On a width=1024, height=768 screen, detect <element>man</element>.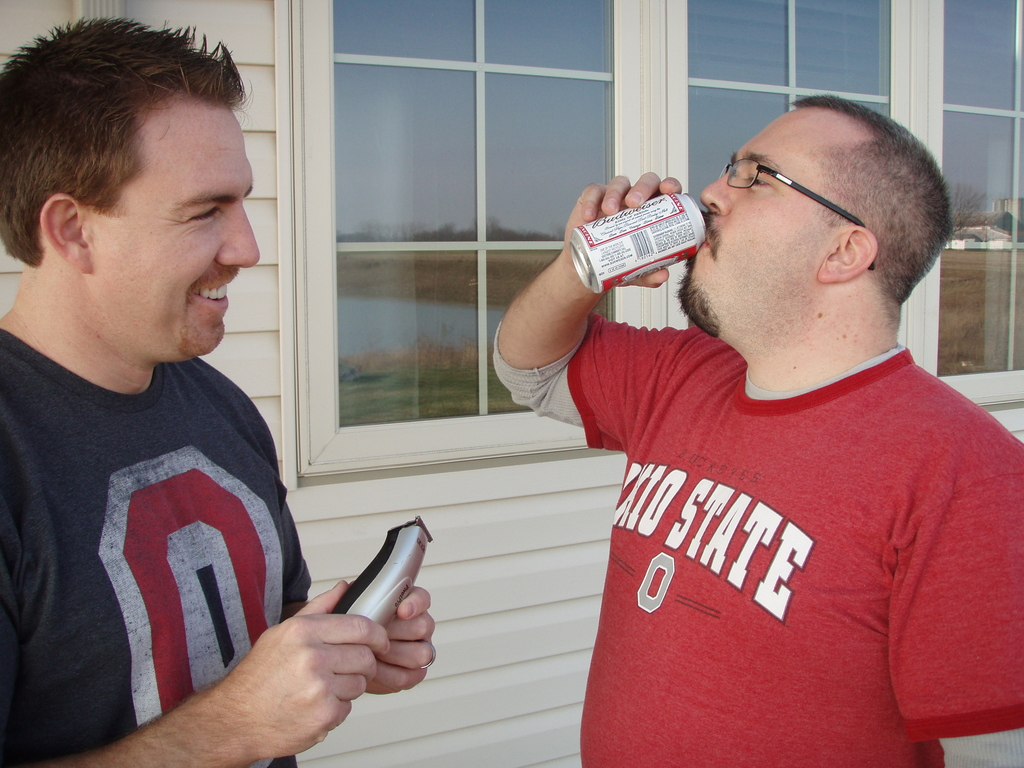
[left=0, top=13, right=436, bottom=767].
